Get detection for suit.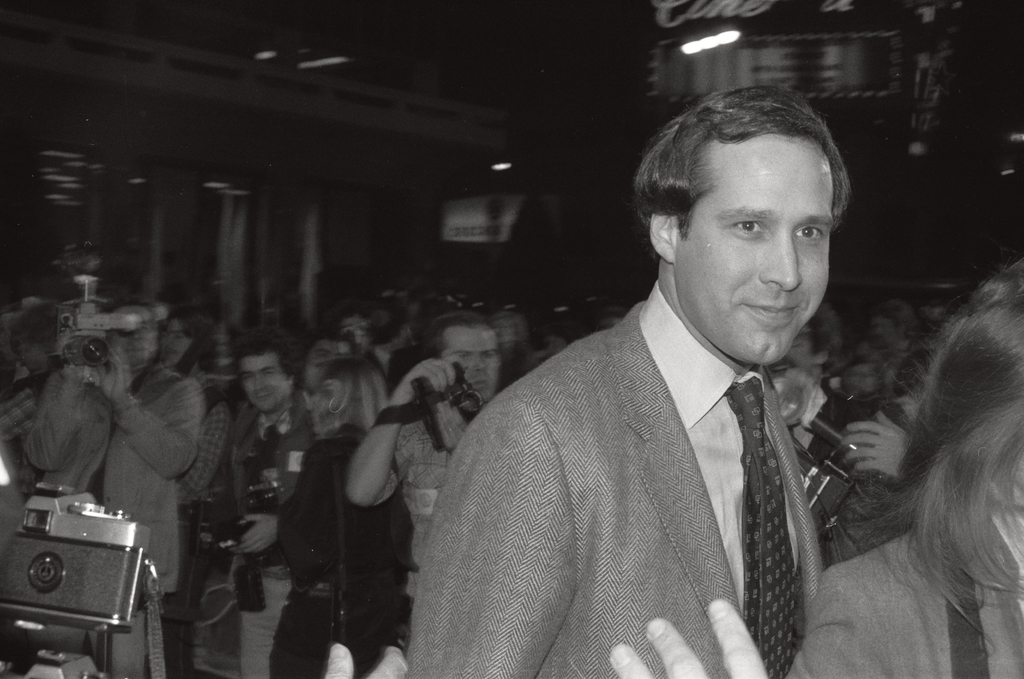
Detection: 426 219 891 669.
